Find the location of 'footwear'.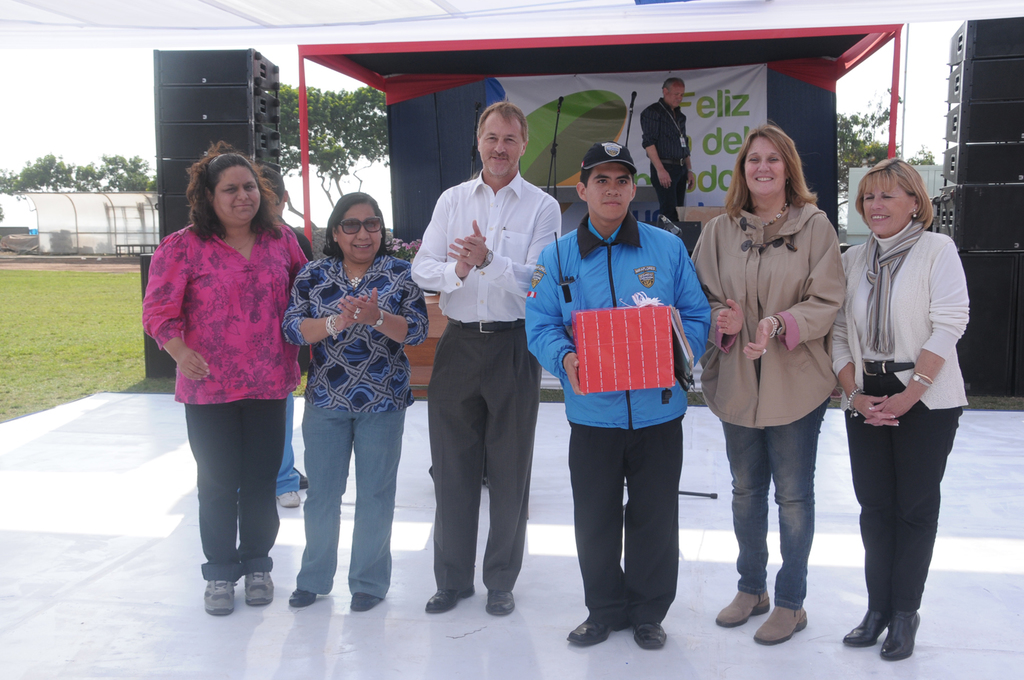
Location: 276/488/303/508.
